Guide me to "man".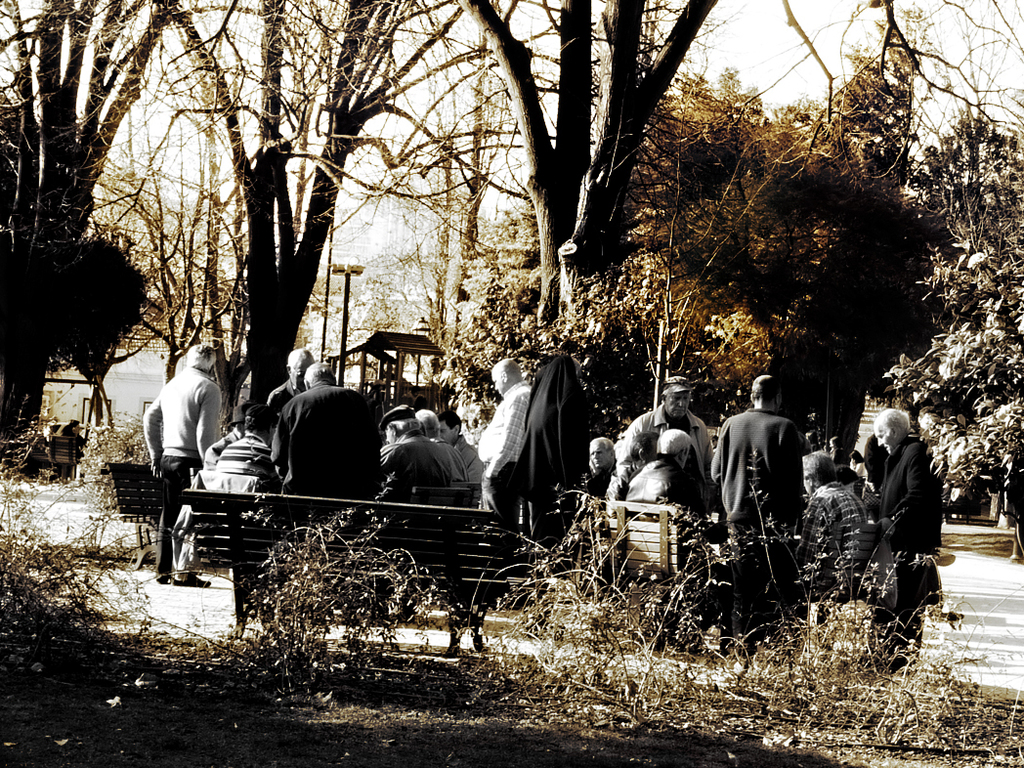
Guidance: left=706, top=371, right=818, bottom=657.
